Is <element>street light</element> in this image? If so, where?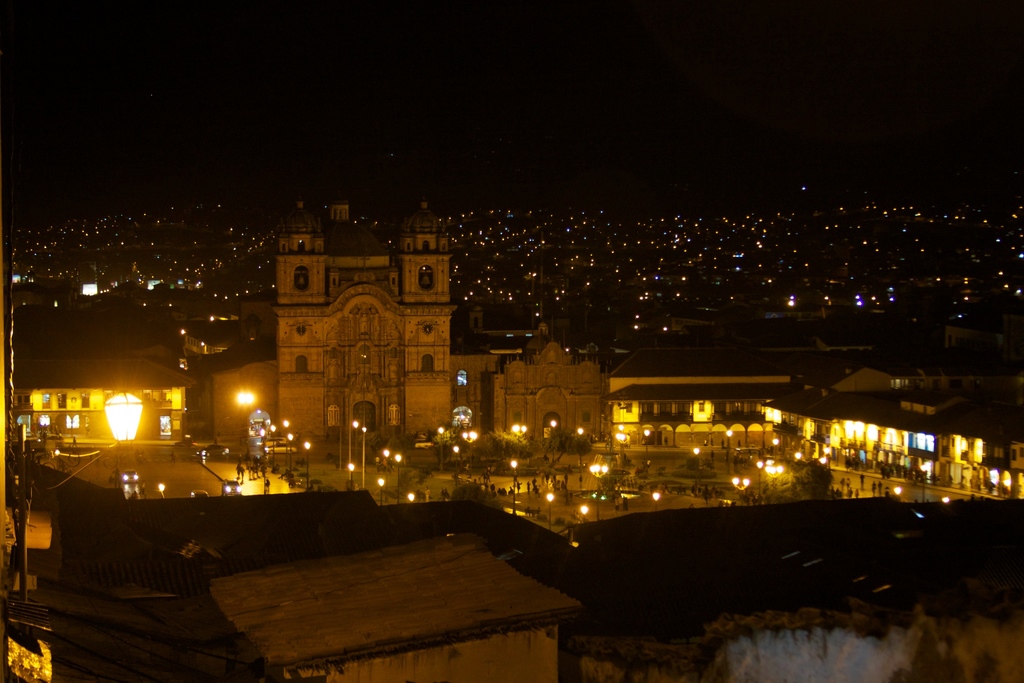
Yes, at [733,476,751,510].
